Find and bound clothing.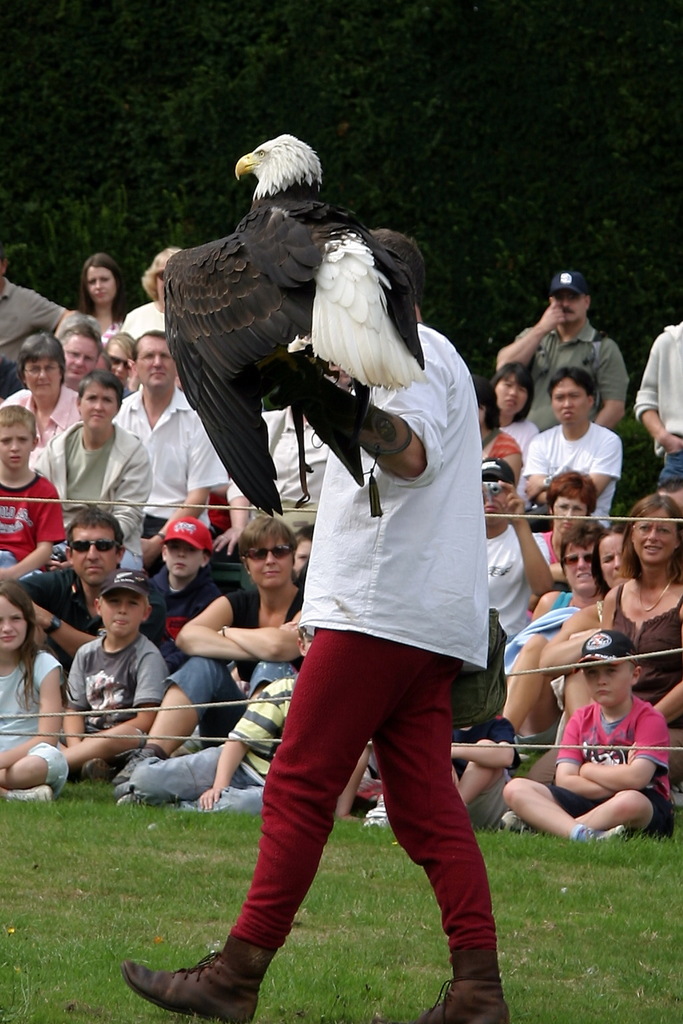
Bound: (530, 697, 682, 859).
